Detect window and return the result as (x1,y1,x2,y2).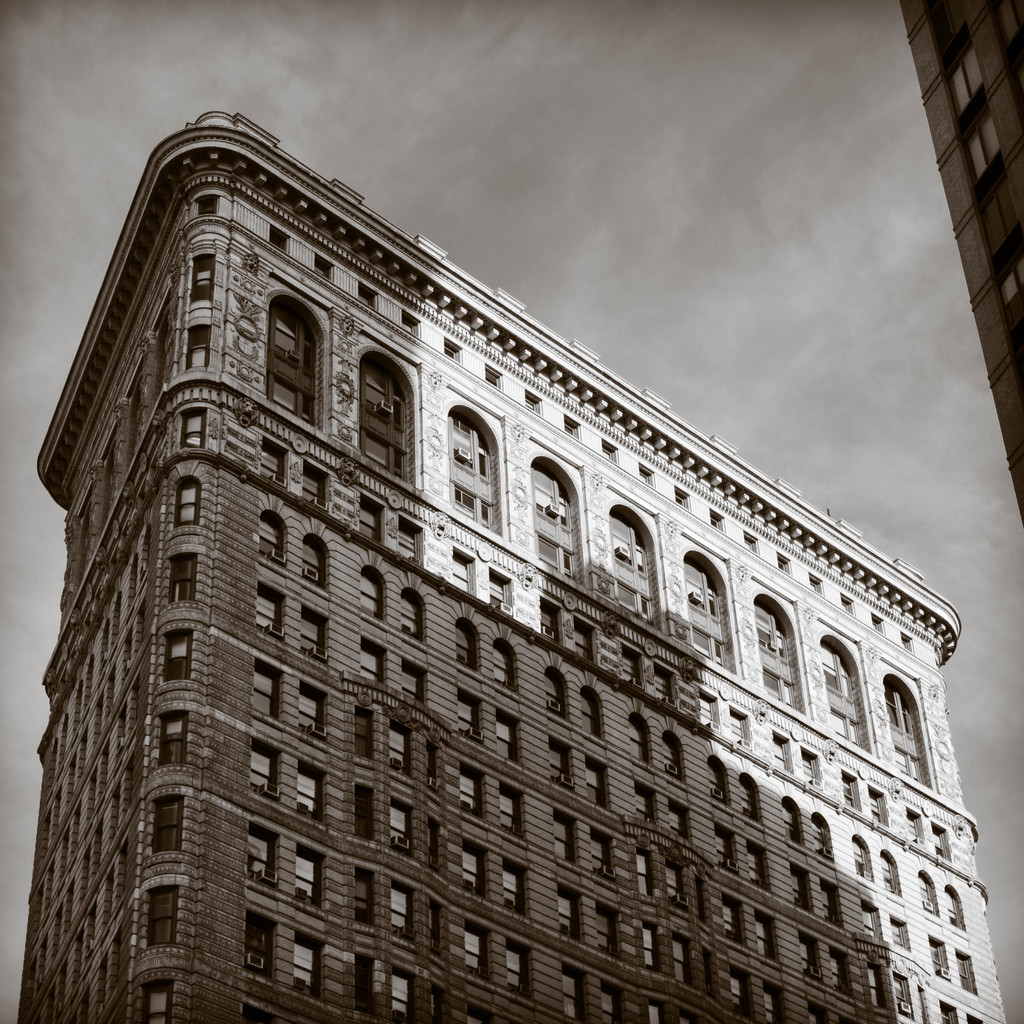
(540,607,561,638).
